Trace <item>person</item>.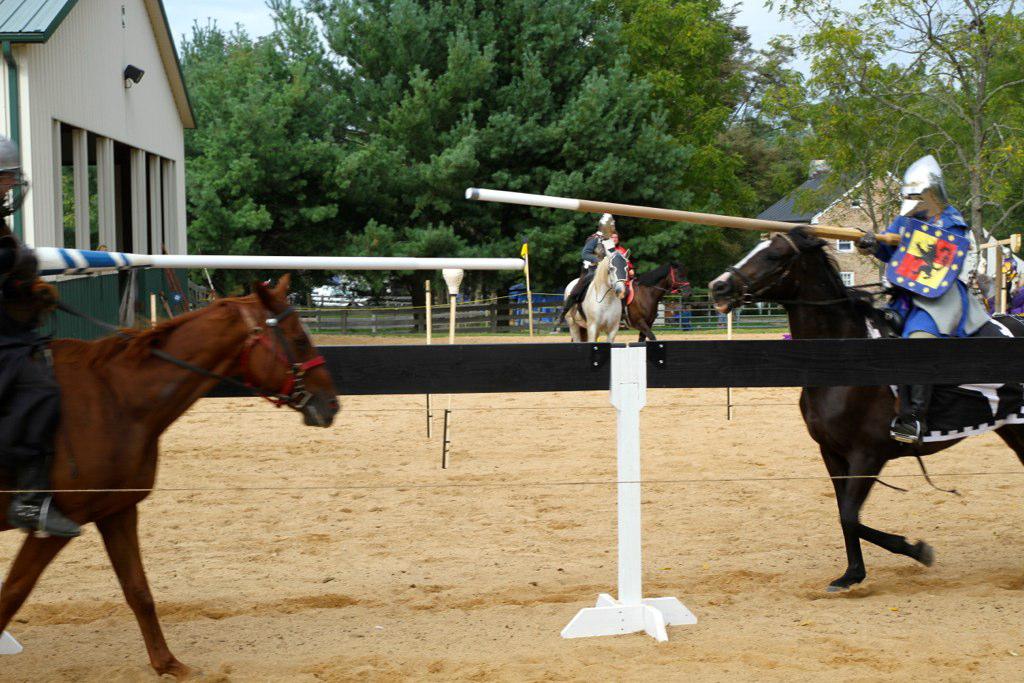
Traced to 611/232/634/280.
